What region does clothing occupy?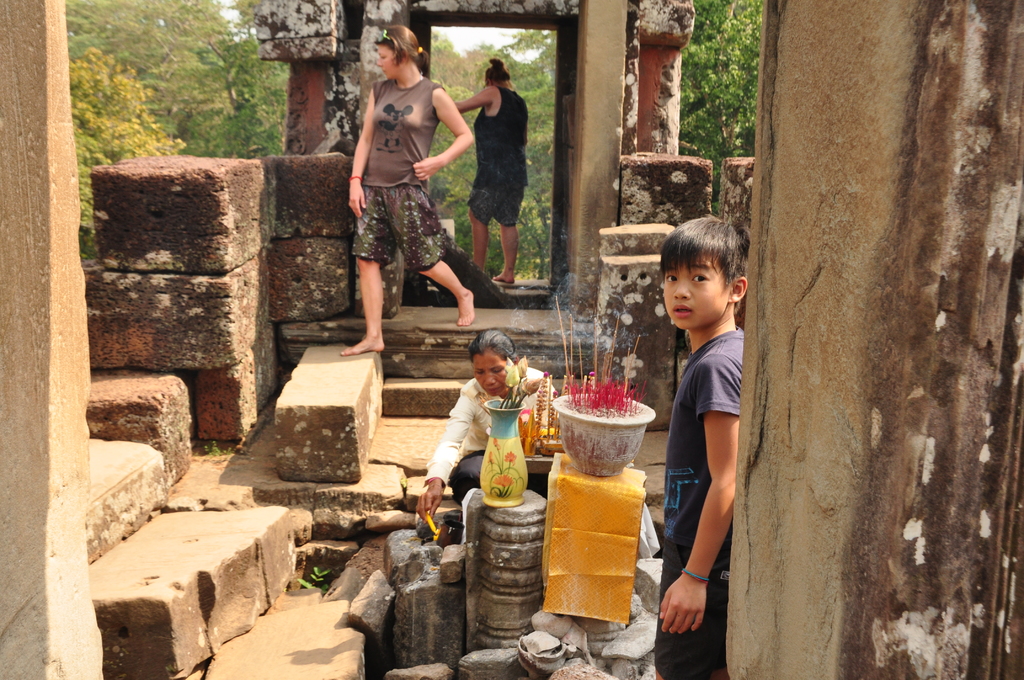
crop(467, 82, 526, 222).
